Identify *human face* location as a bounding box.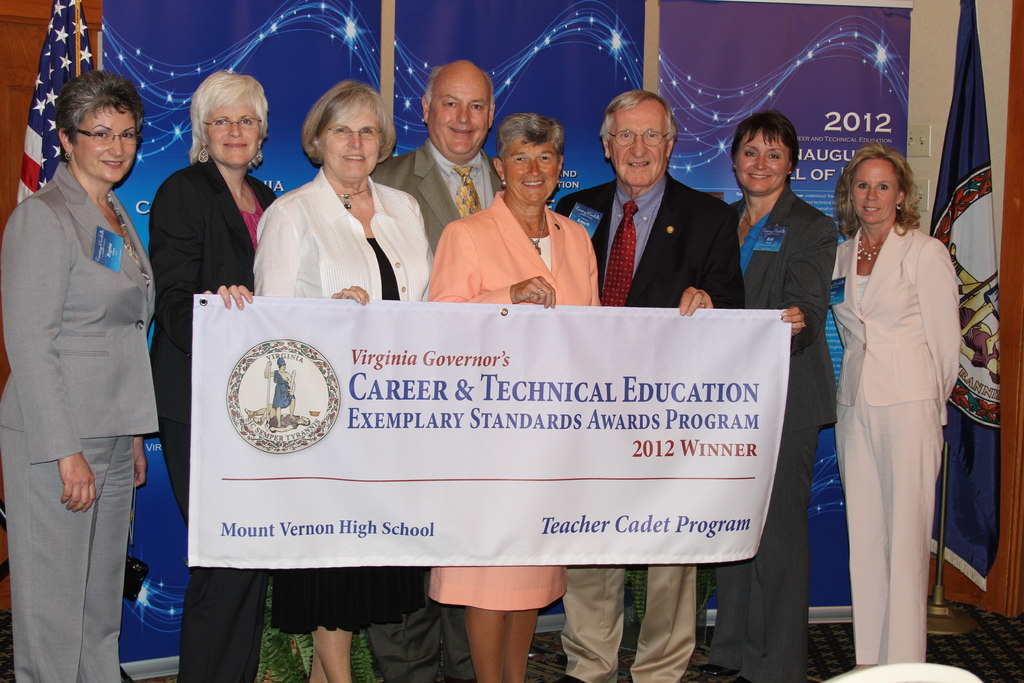
70,99,138,183.
